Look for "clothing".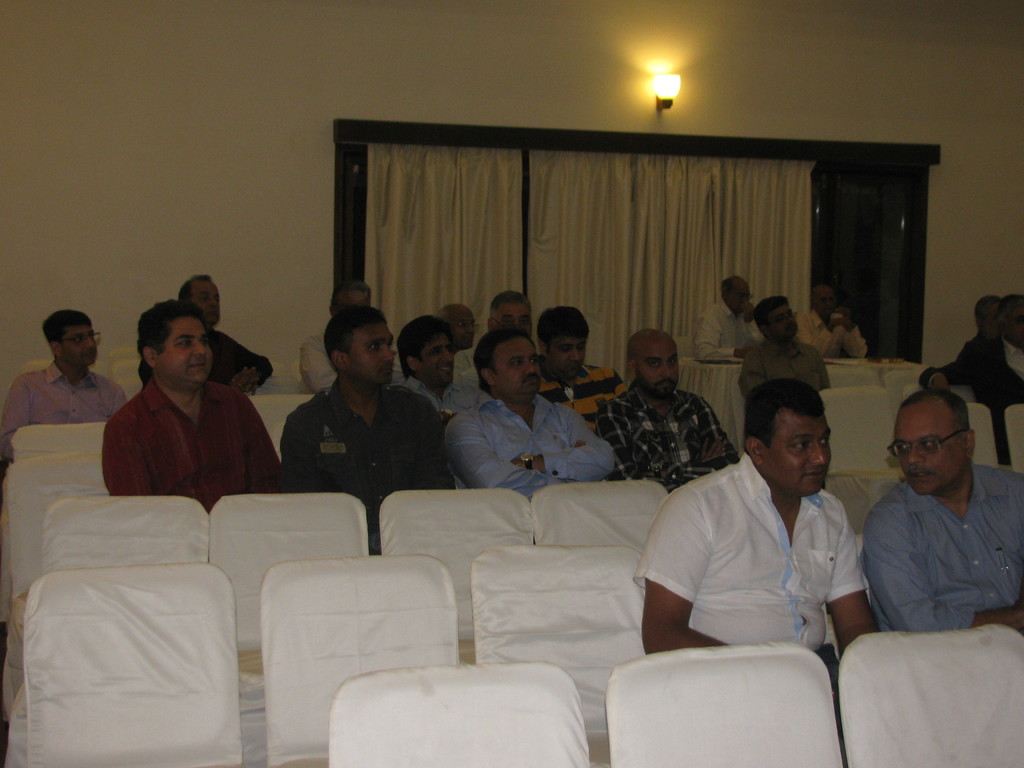
Found: l=284, t=381, r=454, b=556.
